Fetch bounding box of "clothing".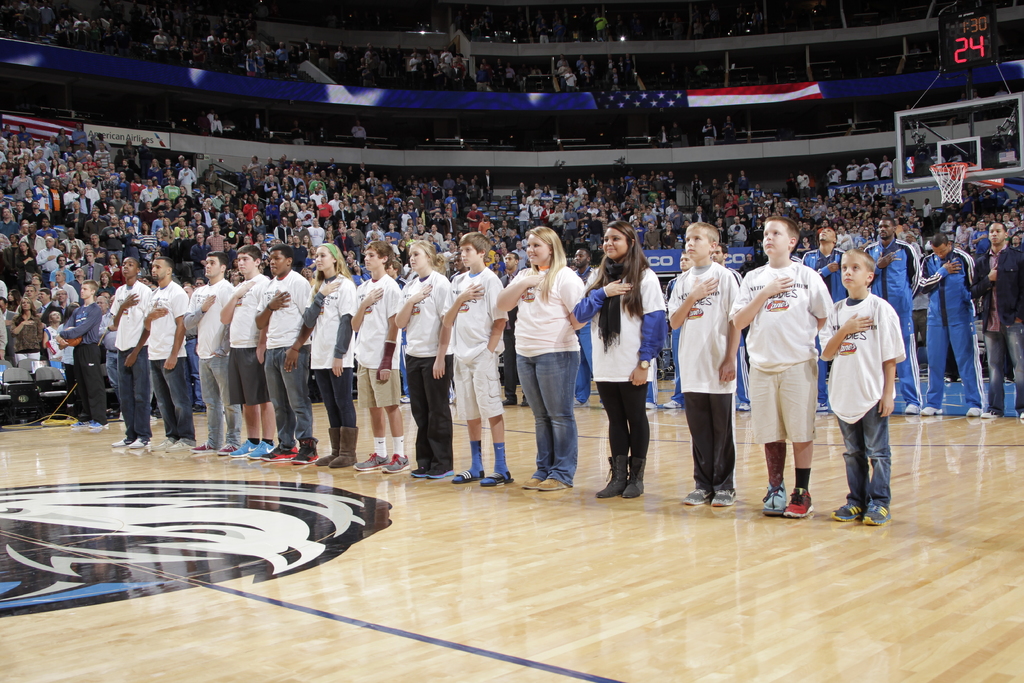
Bbox: (x1=104, y1=262, x2=118, y2=291).
